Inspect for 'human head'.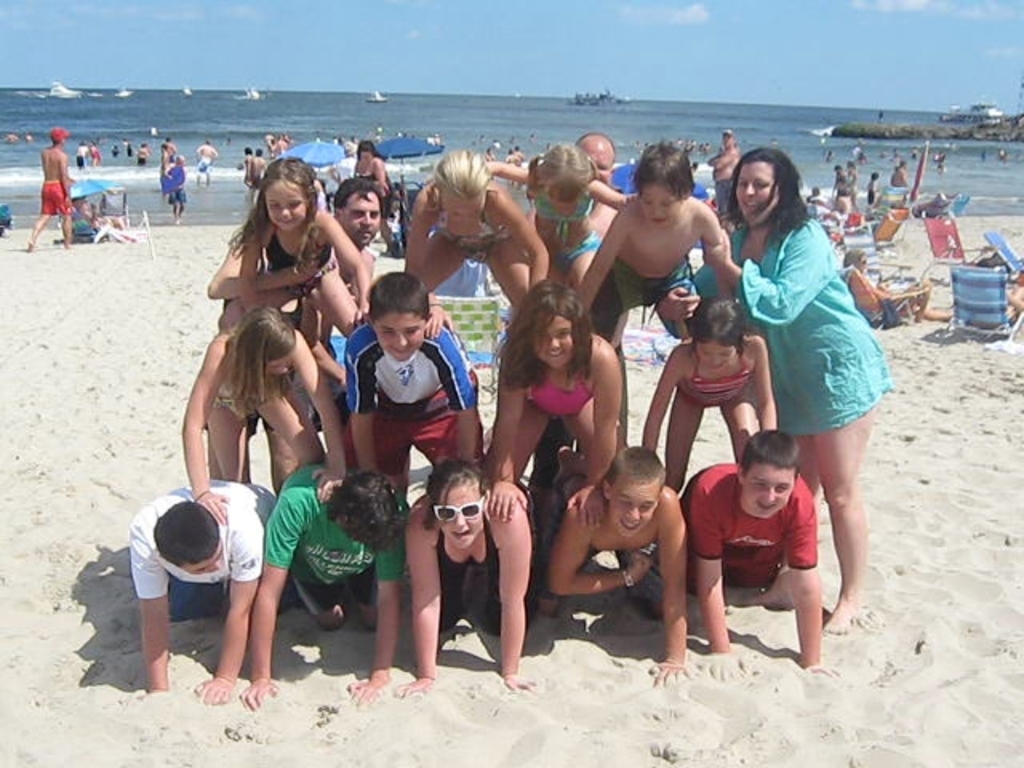
Inspection: [354,139,374,165].
